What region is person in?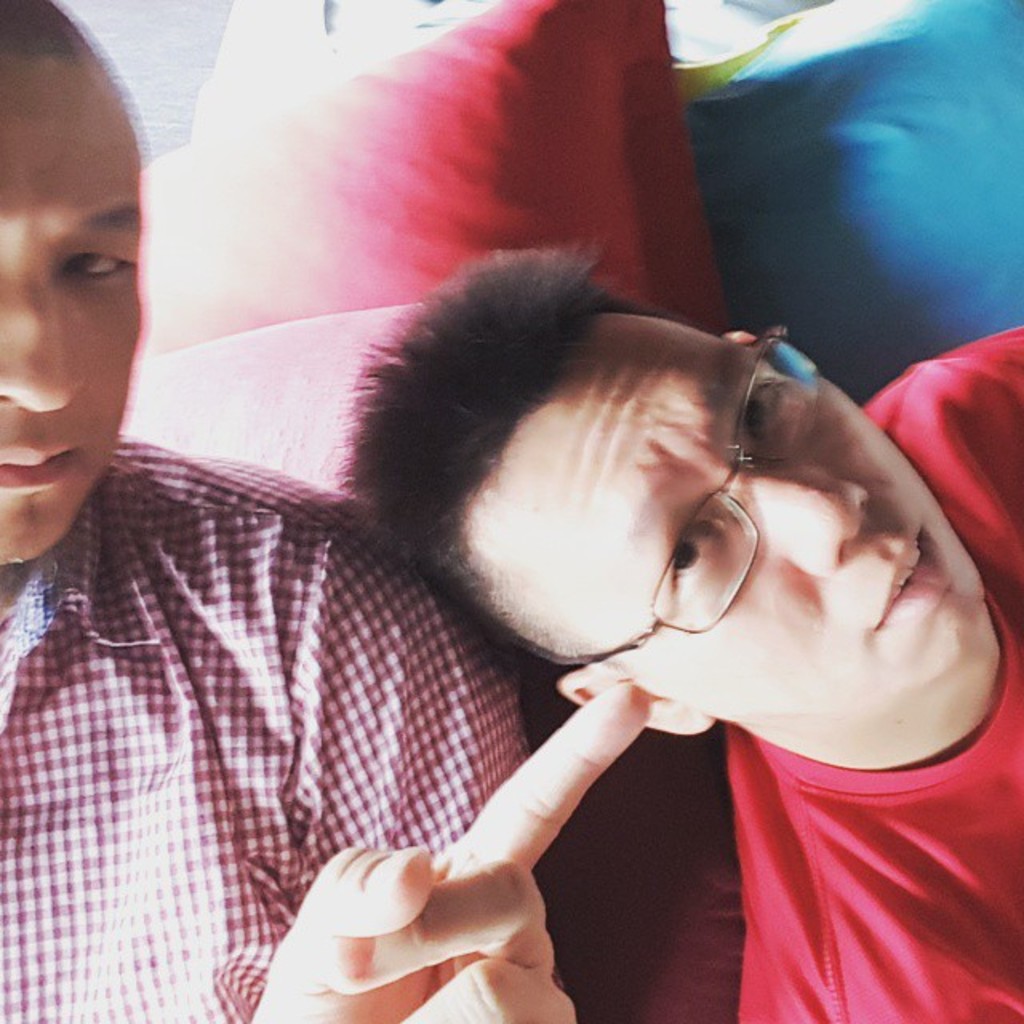
box(0, 0, 658, 1022).
